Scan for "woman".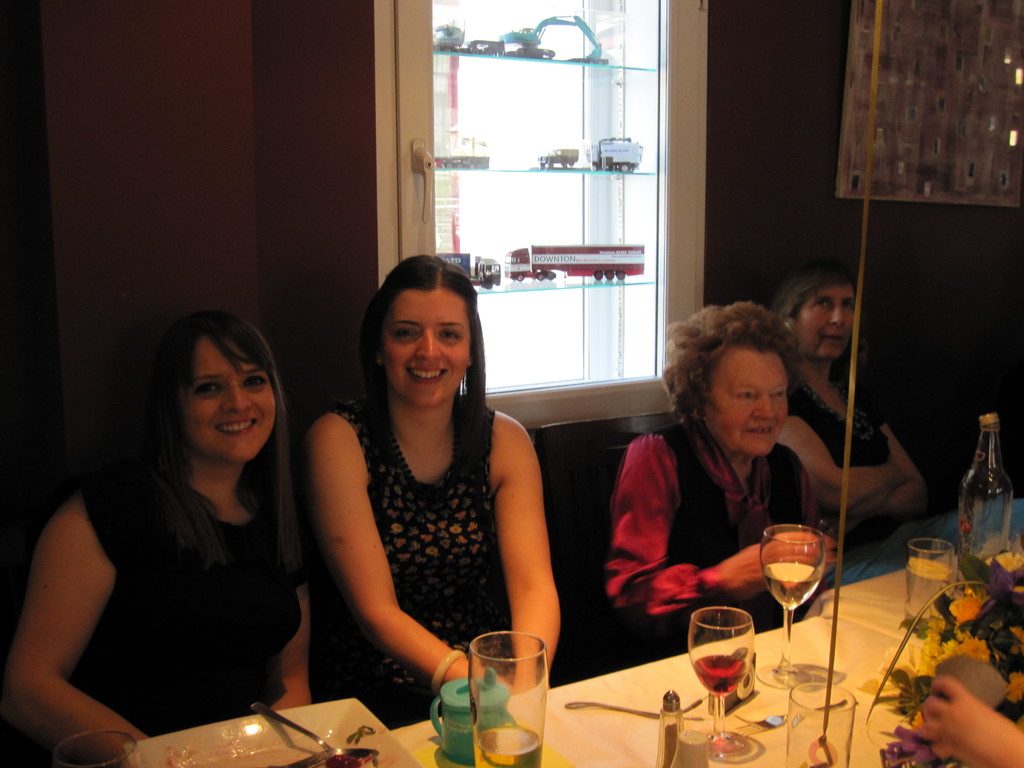
Scan result: detection(605, 300, 840, 618).
